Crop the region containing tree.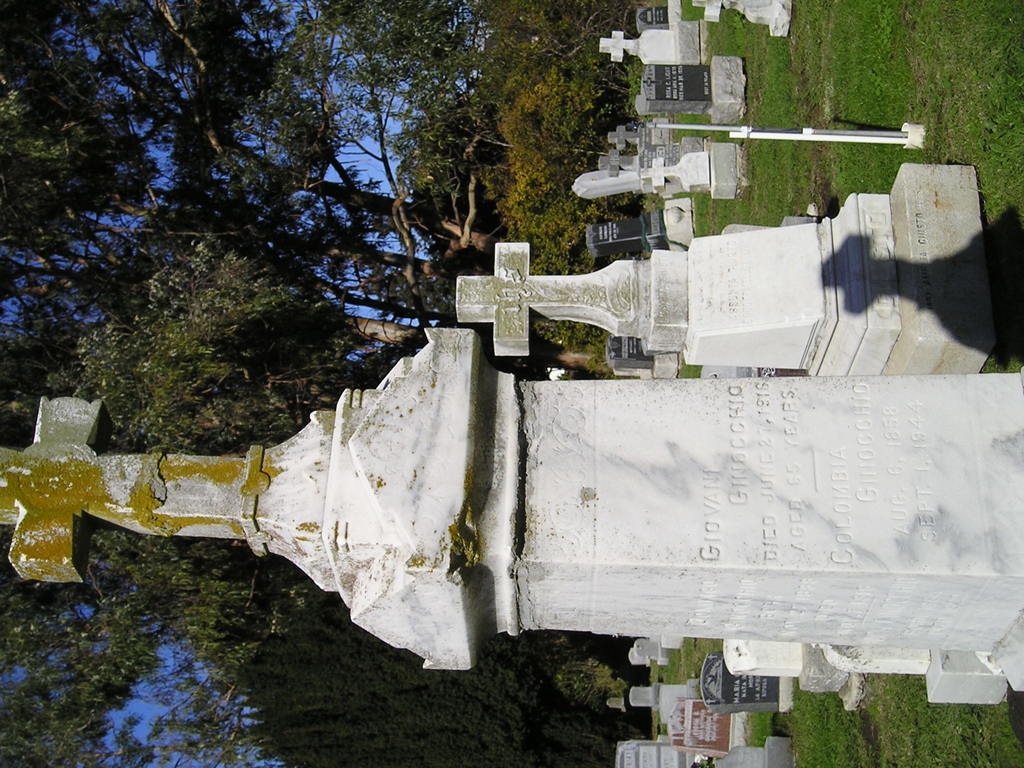
Crop region: BBox(0, 0, 496, 228).
